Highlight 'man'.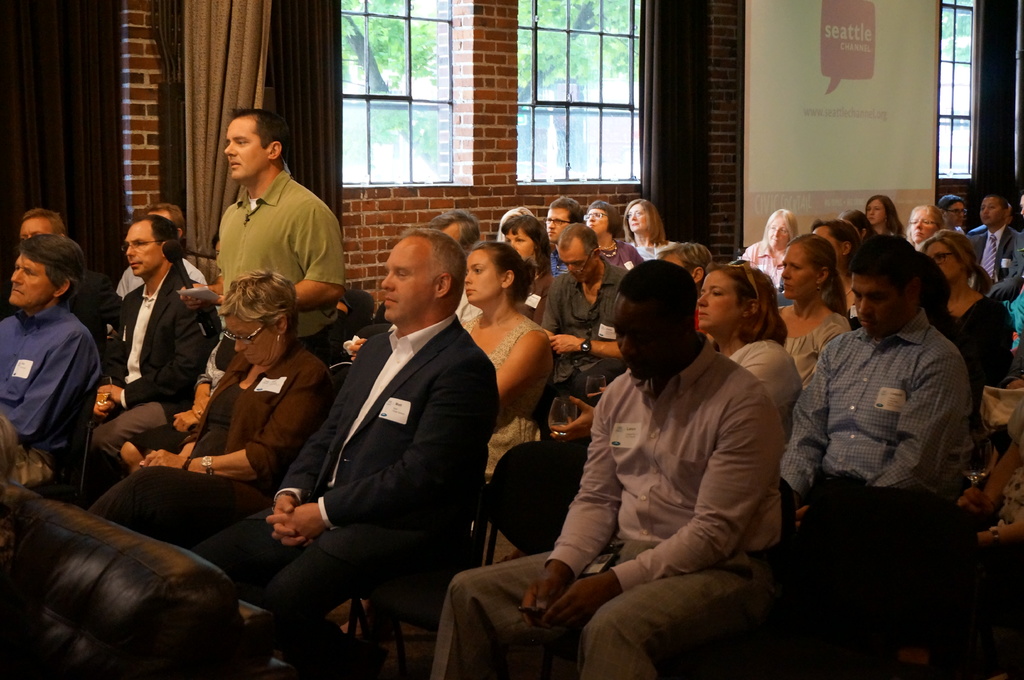
Highlighted region: (935, 196, 970, 240).
